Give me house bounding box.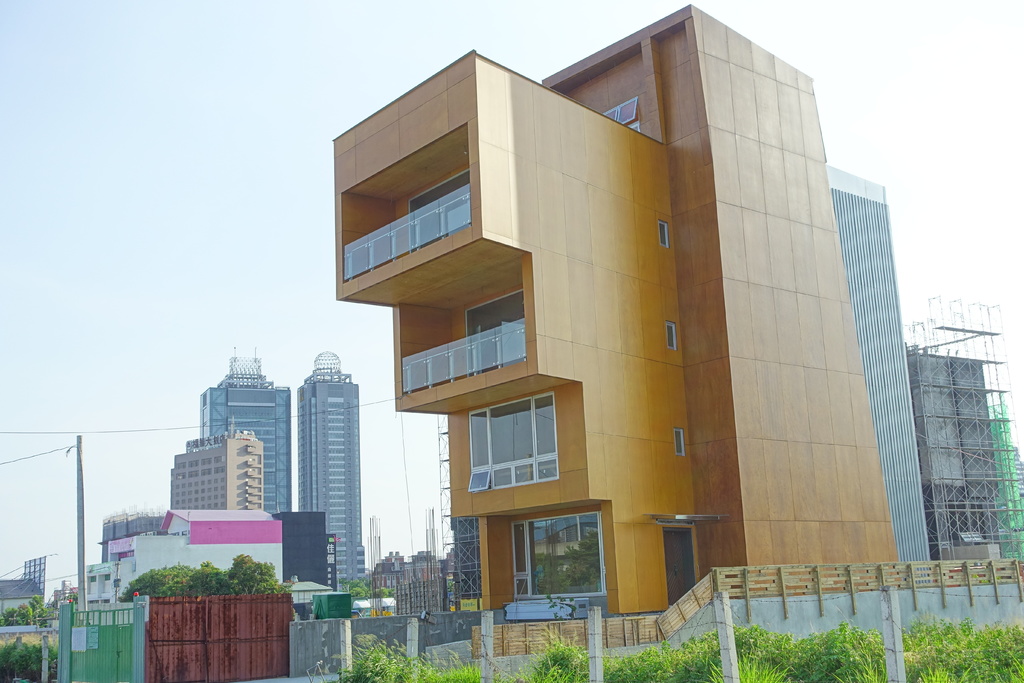
pyautogui.locateOnScreen(314, 359, 358, 557).
